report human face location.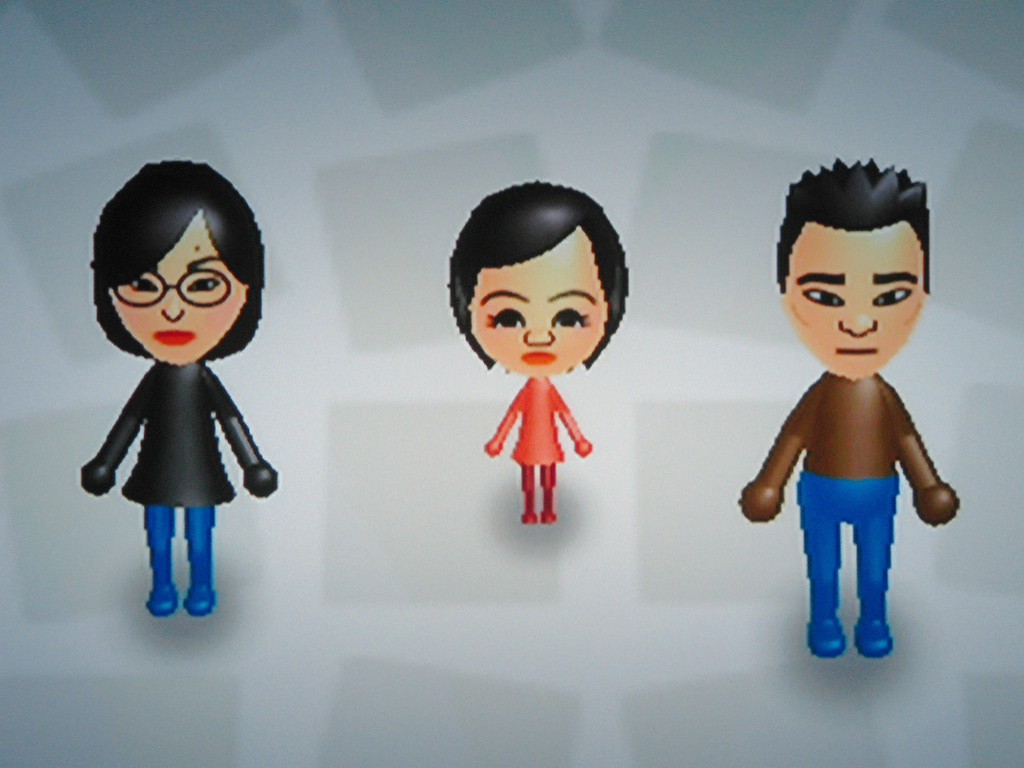
Report: 108 211 248 367.
